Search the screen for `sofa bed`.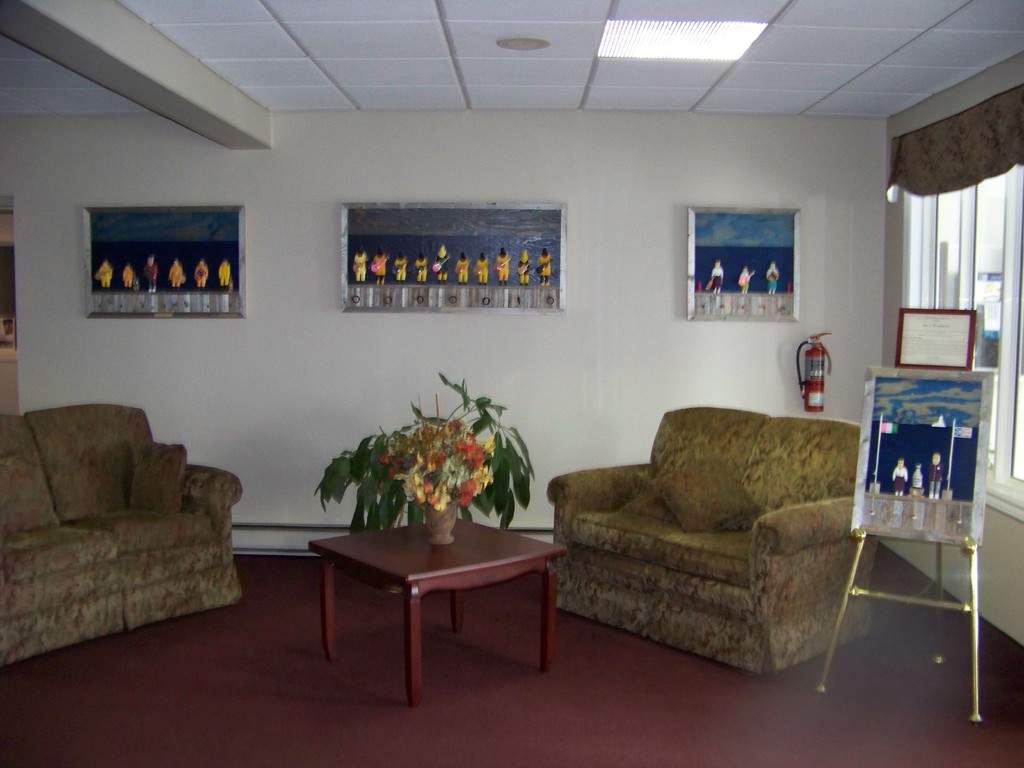
Found at (x1=0, y1=394, x2=250, y2=662).
